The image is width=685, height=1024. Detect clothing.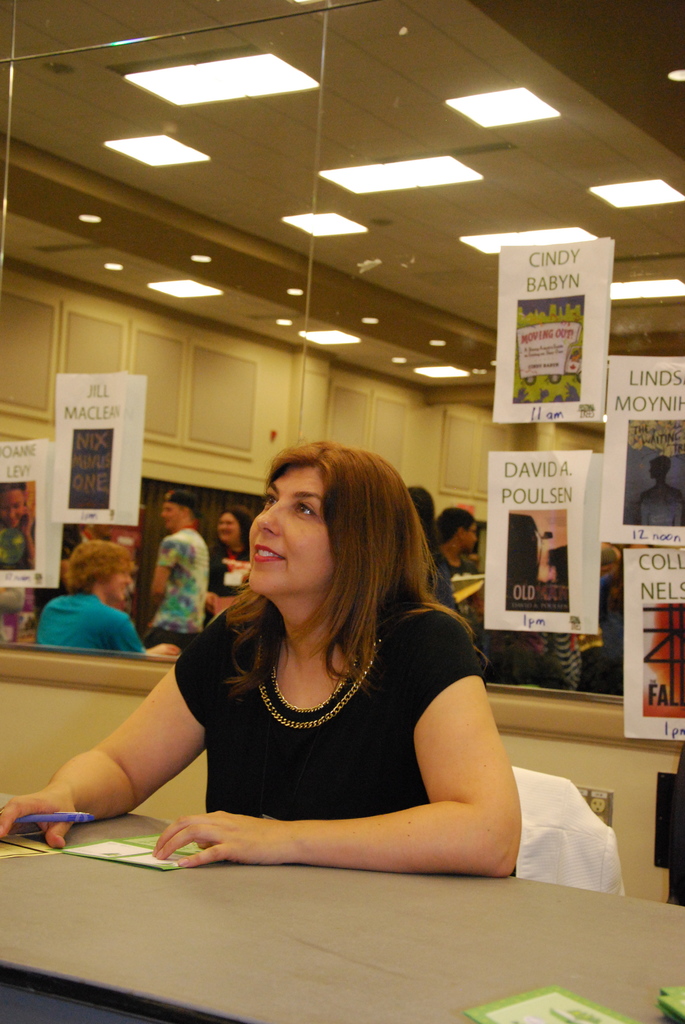
Detection: l=635, t=481, r=684, b=522.
